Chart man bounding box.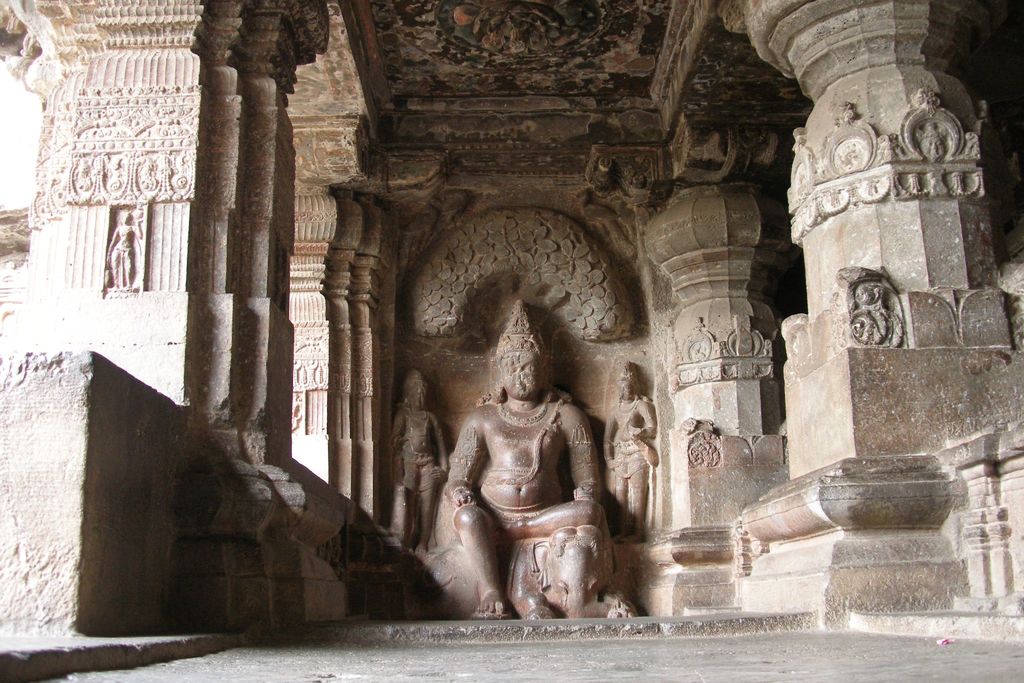
Charted: locate(430, 312, 611, 609).
